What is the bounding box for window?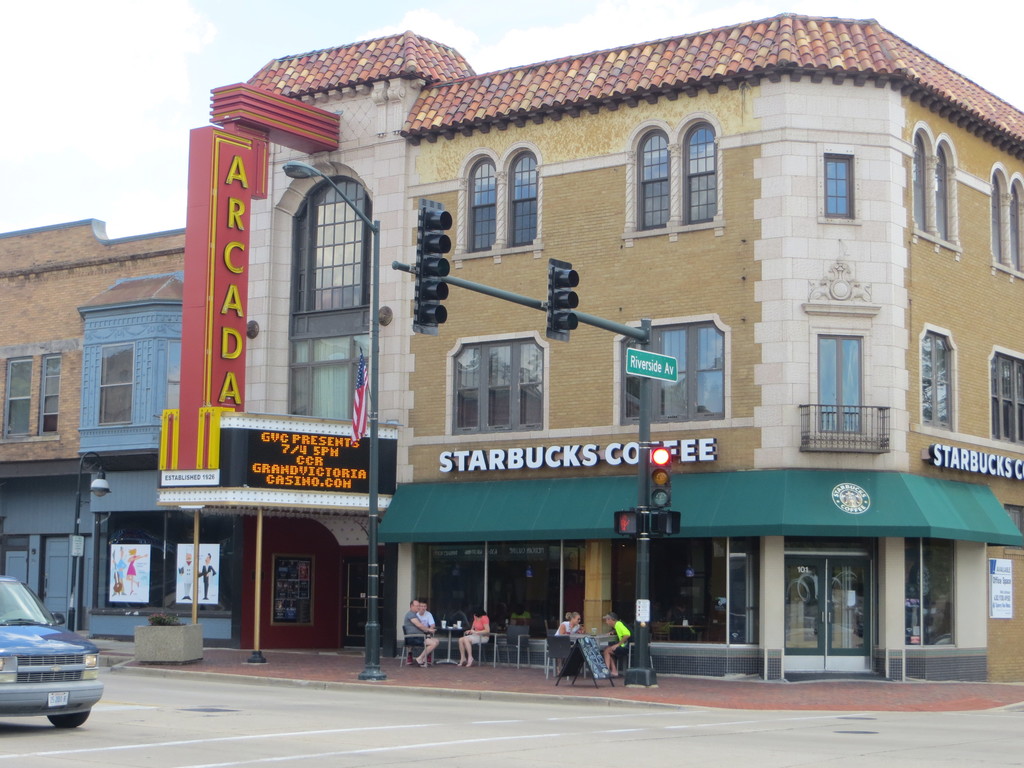
box(36, 353, 62, 434).
